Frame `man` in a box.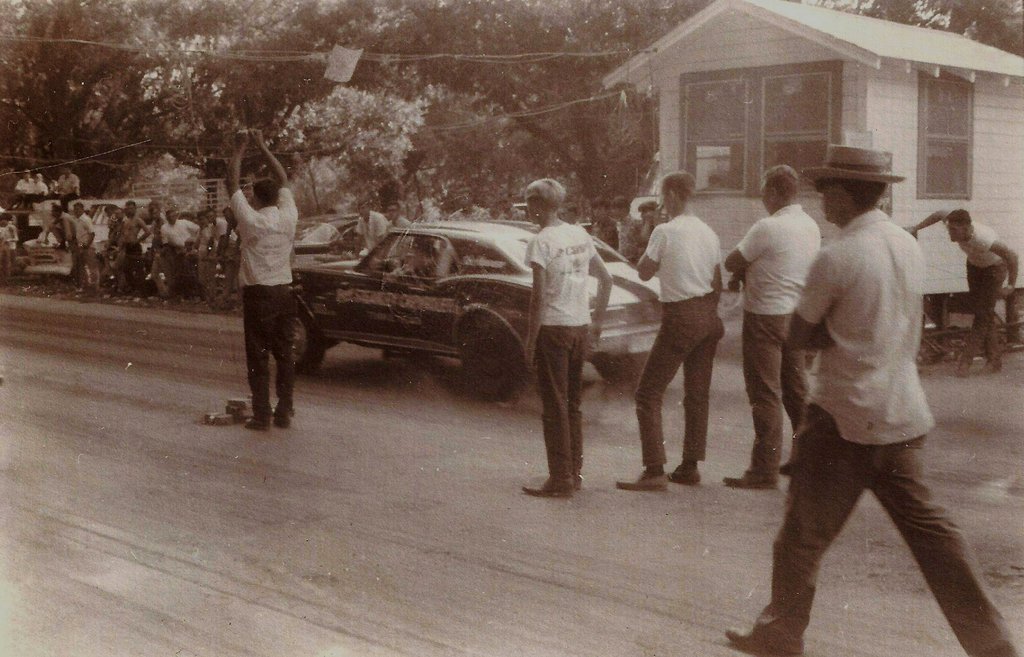
{"x1": 50, "y1": 165, "x2": 79, "y2": 208}.
